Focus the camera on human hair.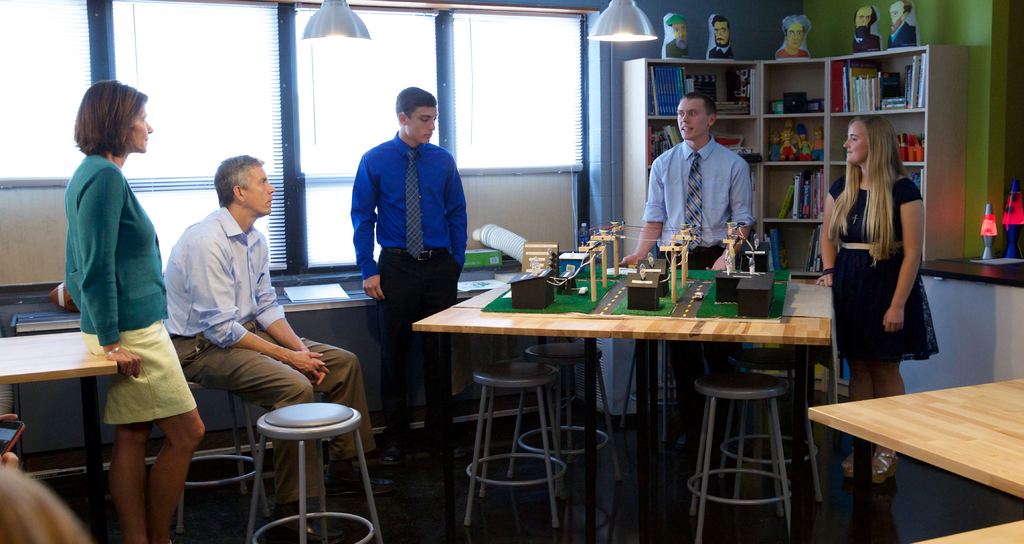
Focus region: 826:114:914:265.
